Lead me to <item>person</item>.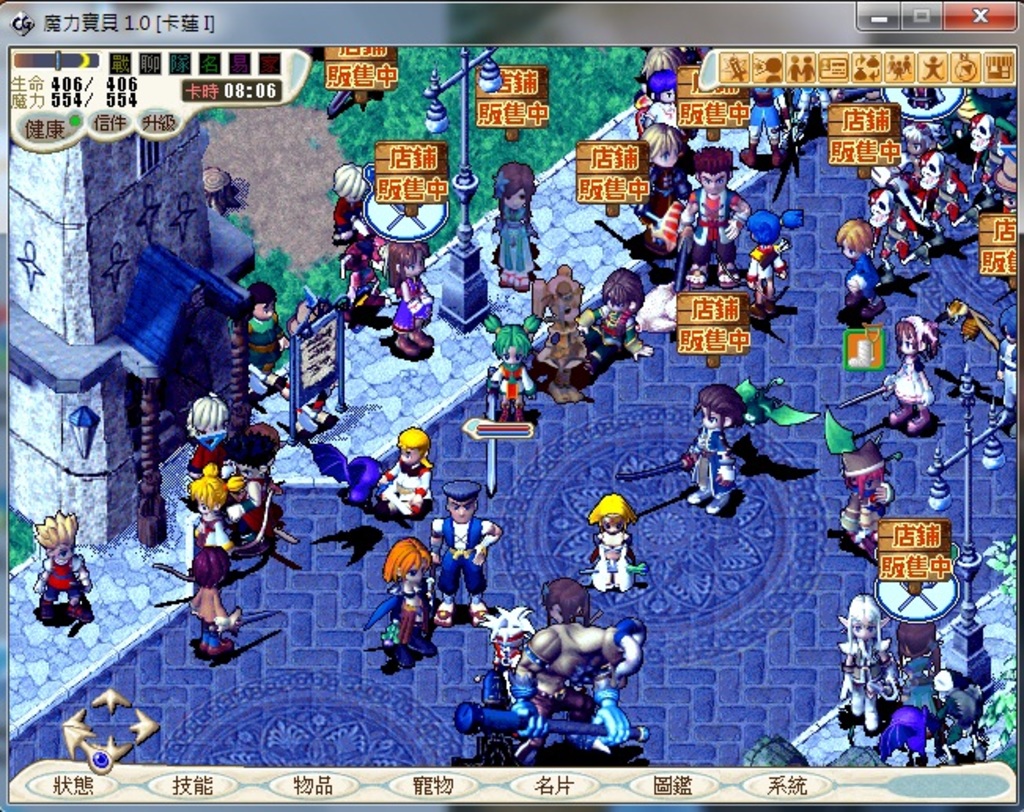
Lead to locate(588, 497, 640, 604).
